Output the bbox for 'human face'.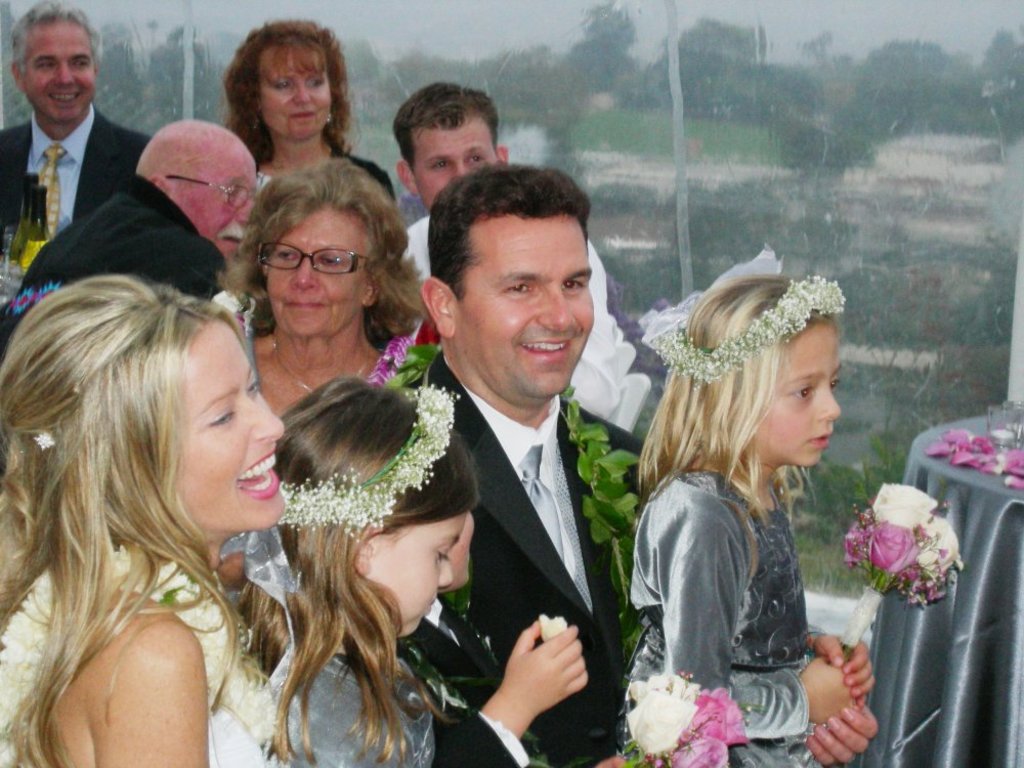
bbox(752, 327, 843, 467).
